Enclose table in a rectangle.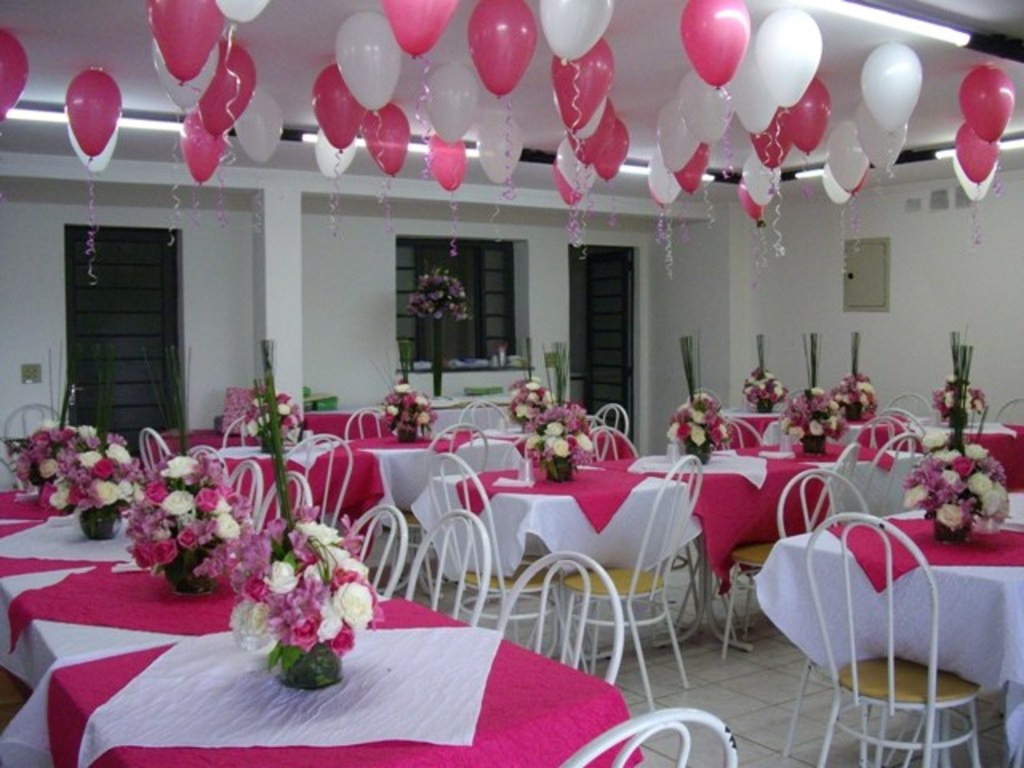
[left=0, top=488, right=643, bottom=766].
